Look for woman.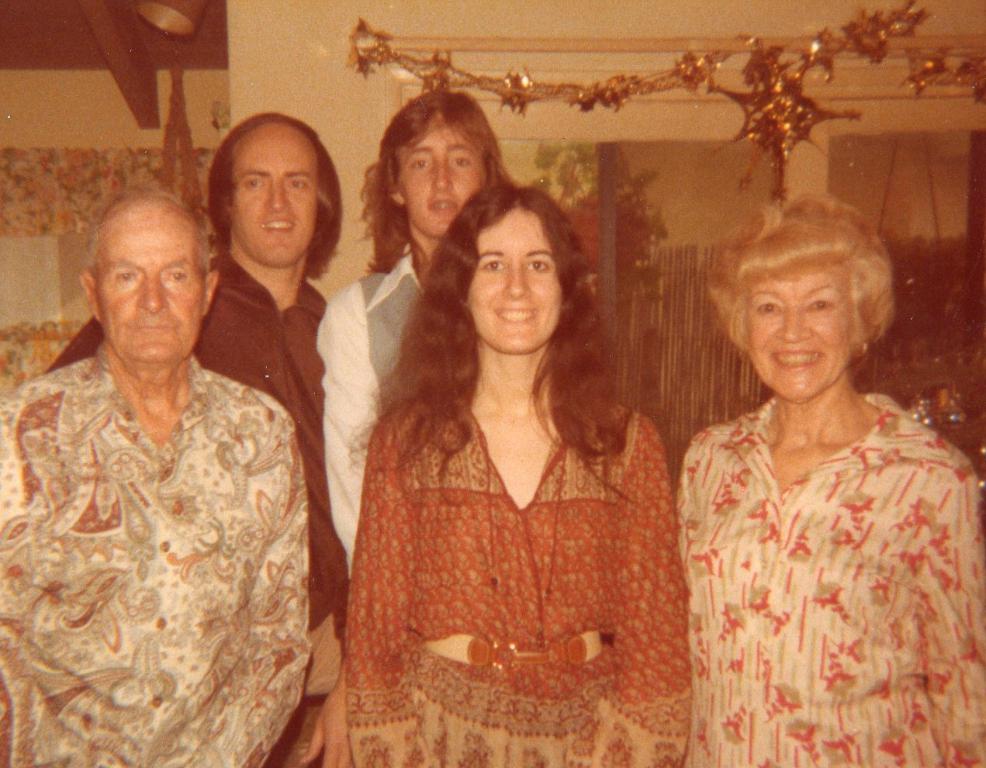
Found: 683/204/985/767.
